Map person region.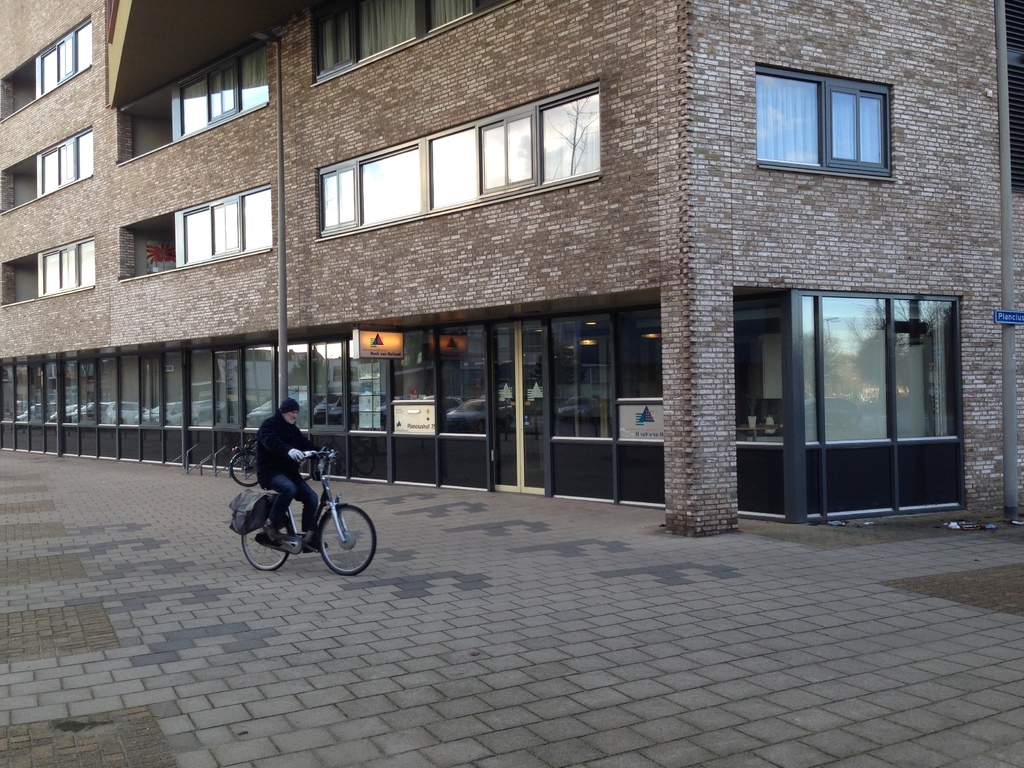
Mapped to crop(250, 394, 332, 550).
